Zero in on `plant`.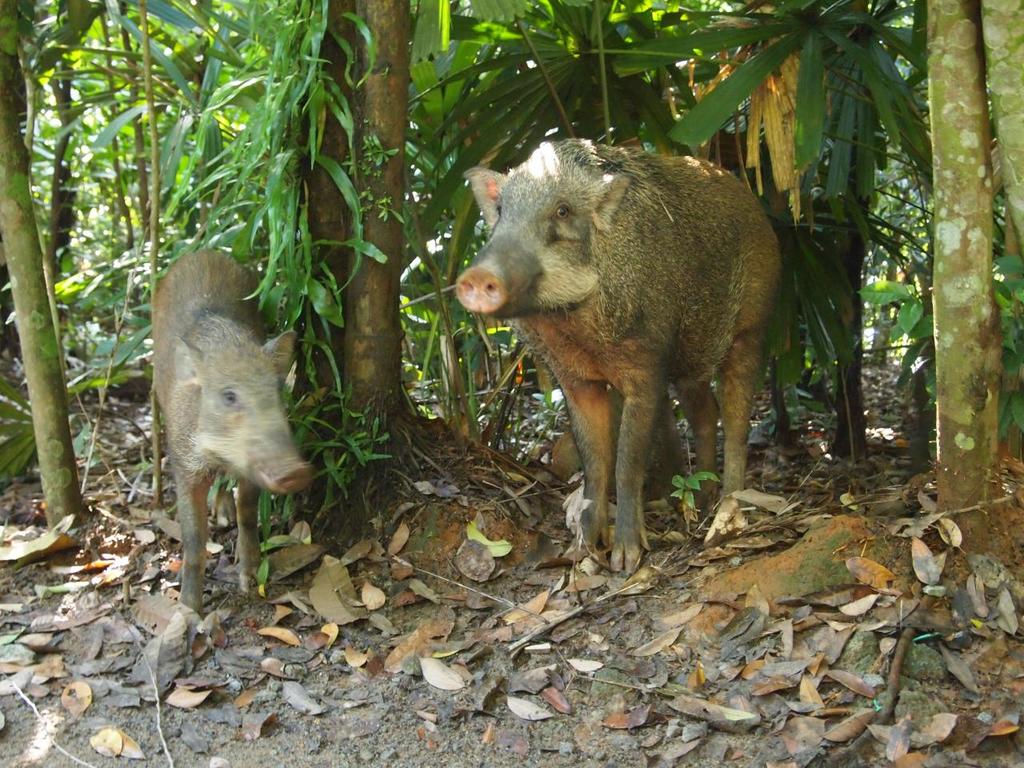
Zeroed in: 851:246:1023:462.
